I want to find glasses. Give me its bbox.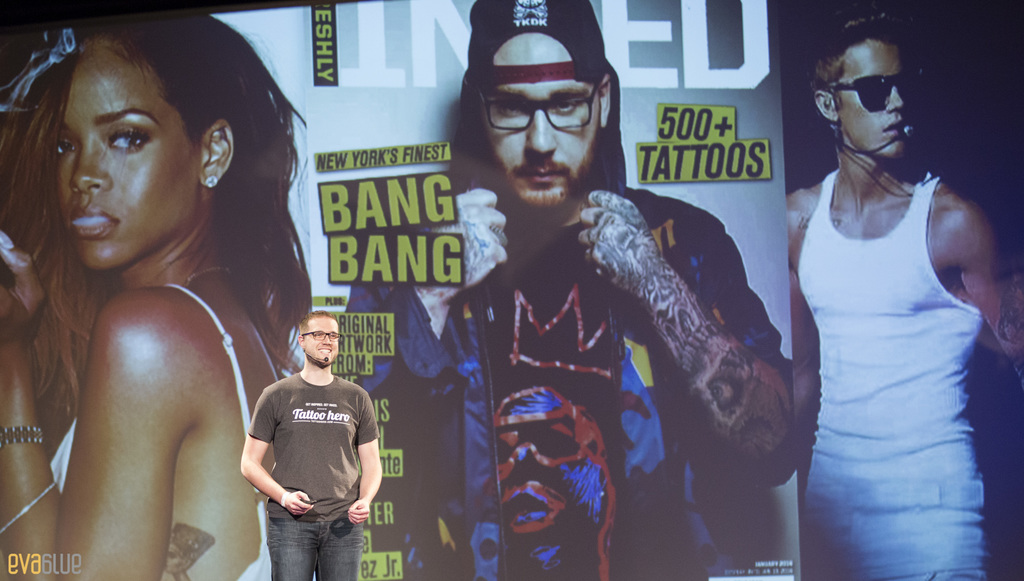
<region>303, 329, 342, 343</region>.
